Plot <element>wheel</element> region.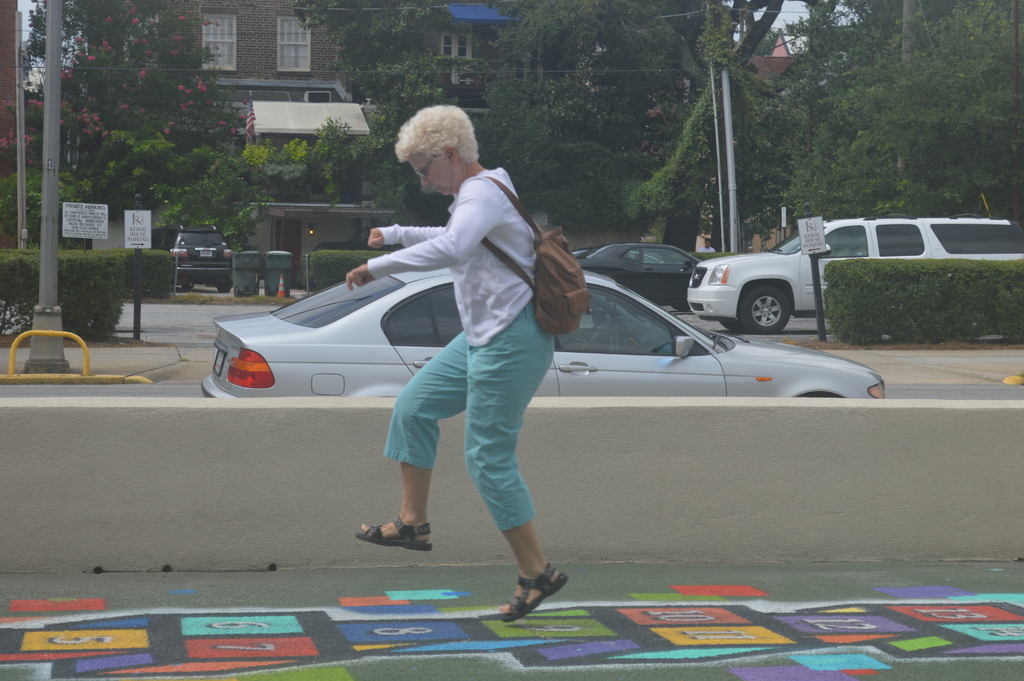
Plotted at [720, 318, 745, 332].
